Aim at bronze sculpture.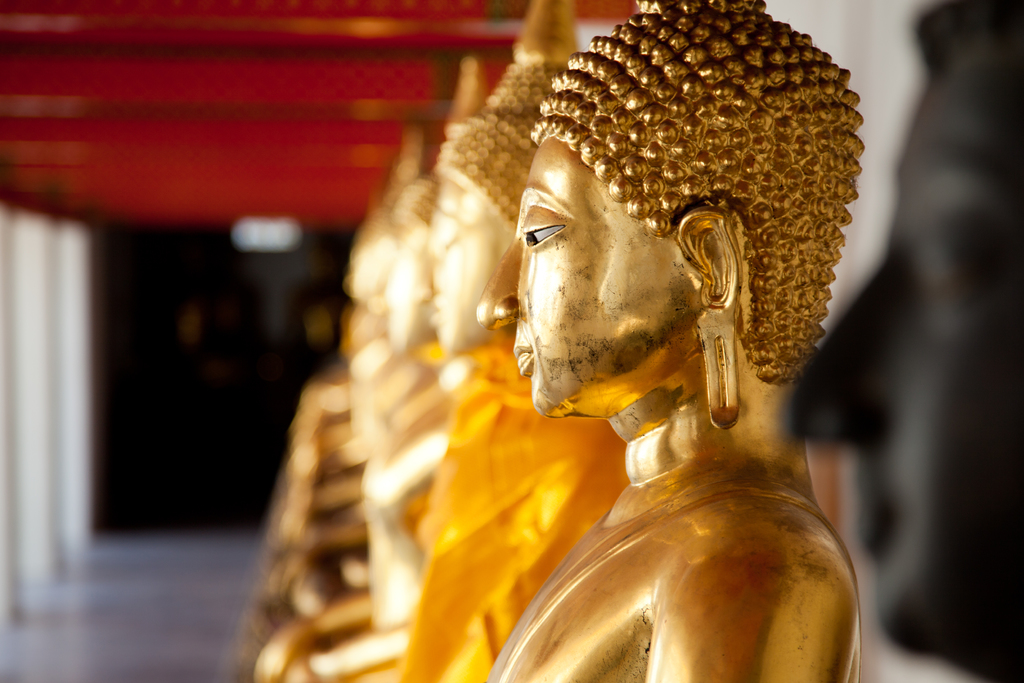
Aimed at 390 14 873 679.
